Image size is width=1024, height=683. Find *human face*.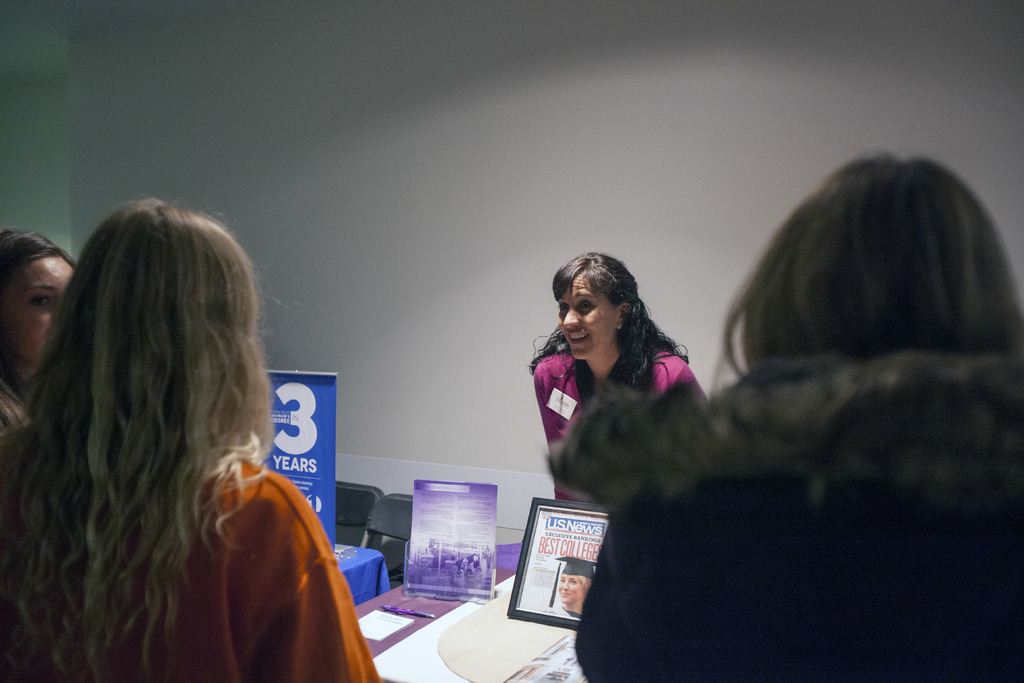
crop(4, 257, 72, 367).
